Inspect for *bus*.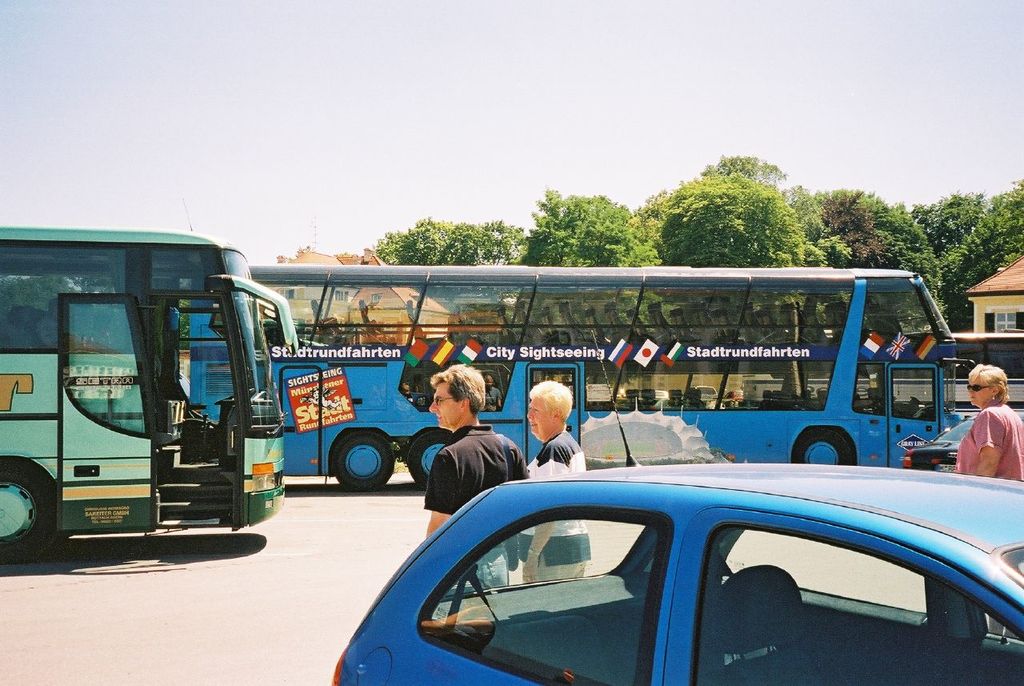
Inspection: [0,227,298,564].
